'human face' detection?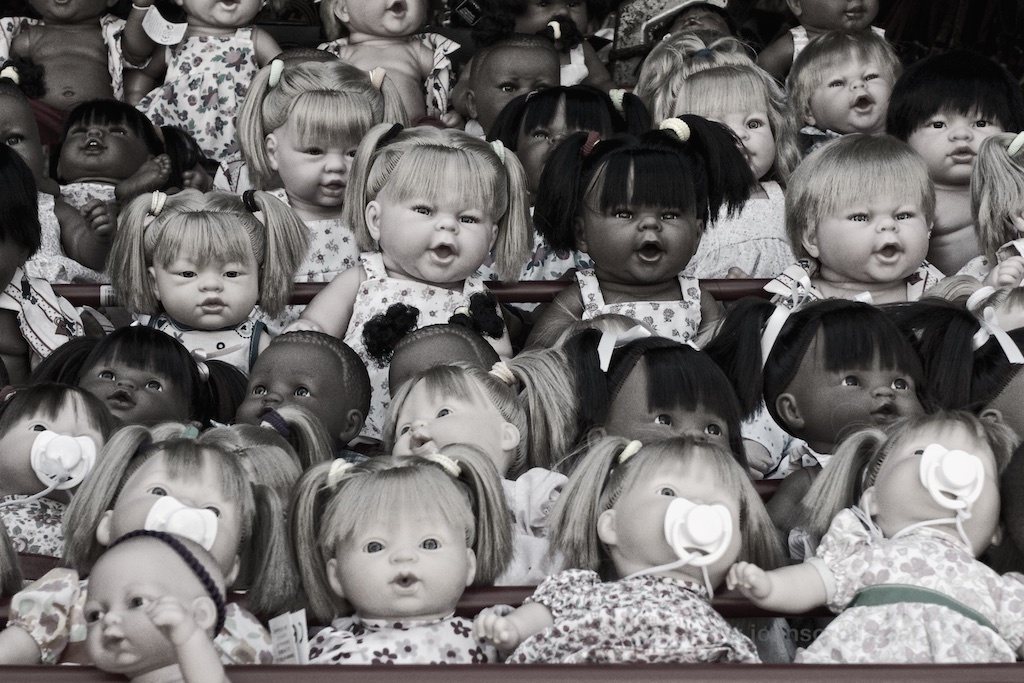
(618,459,738,568)
